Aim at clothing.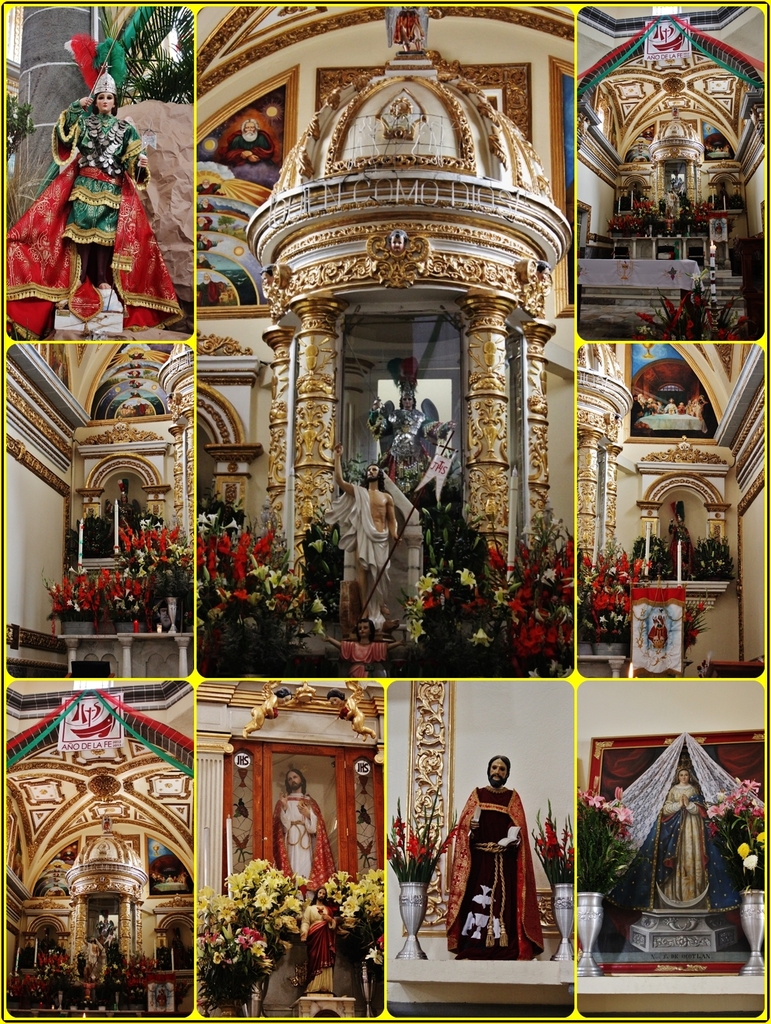
Aimed at 8,99,187,338.
